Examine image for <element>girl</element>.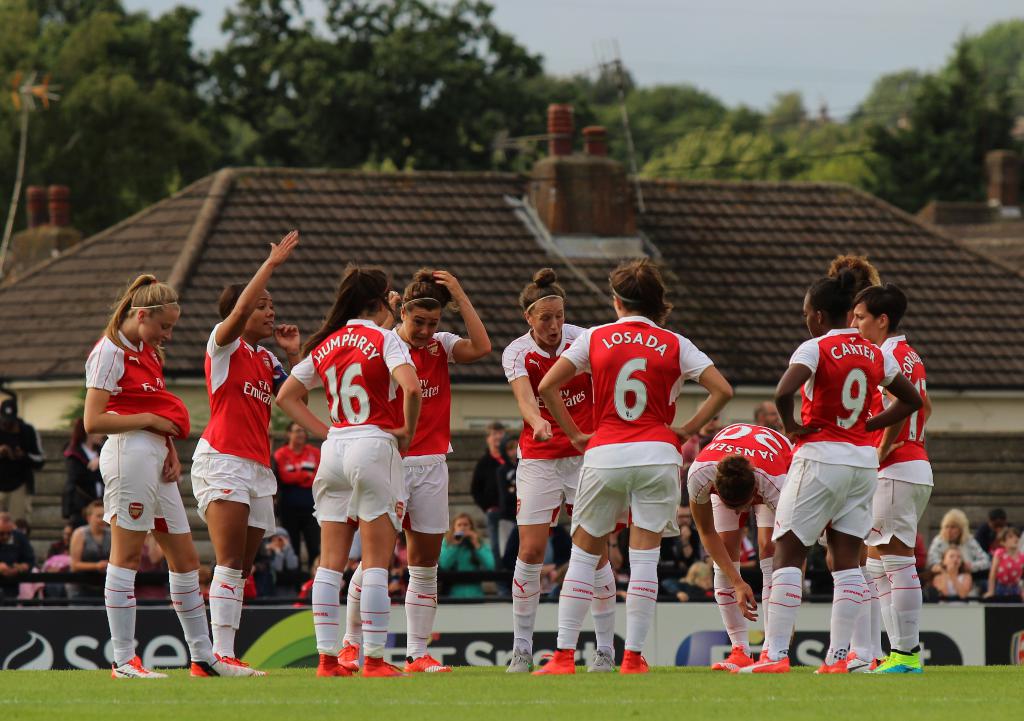
Examination result: {"left": 439, "top": 508, "right": 489, "bottom": 596}.
